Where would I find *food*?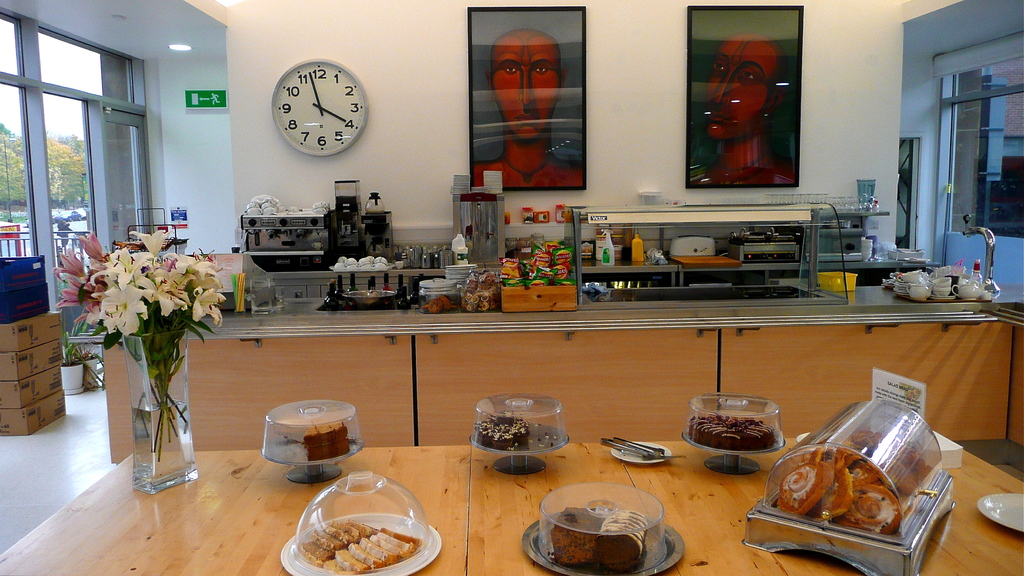
At box(380, 527, 421, 547).
